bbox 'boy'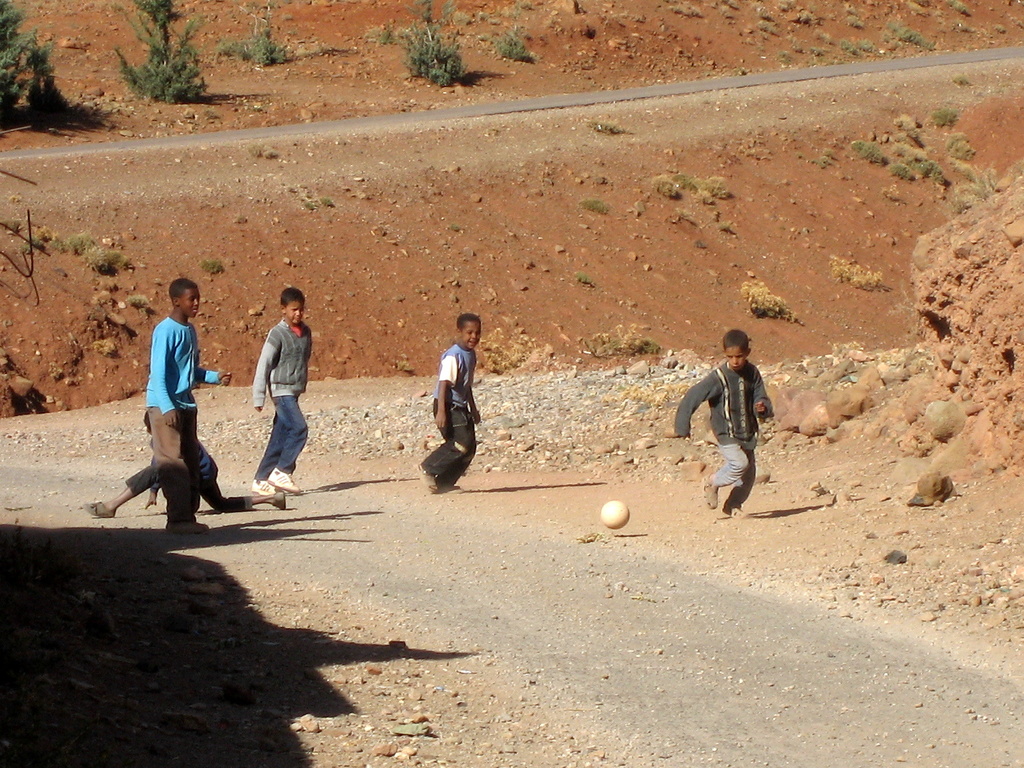
[x1=83, y1=410, x2=287, y2=518]
